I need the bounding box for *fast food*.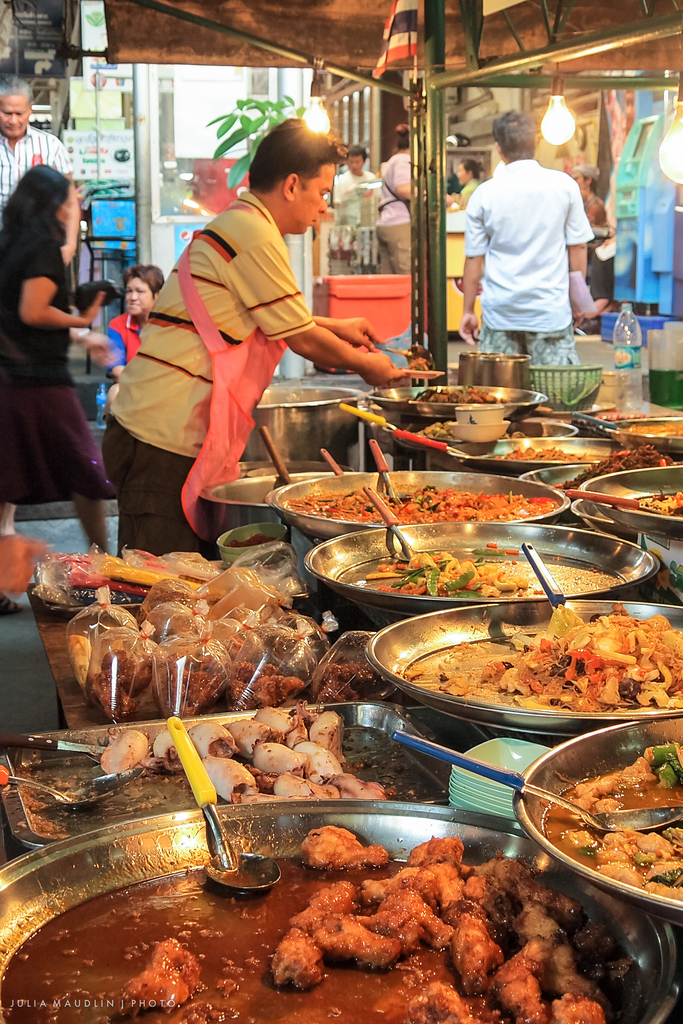
Here it is: (528,754,682,906).
